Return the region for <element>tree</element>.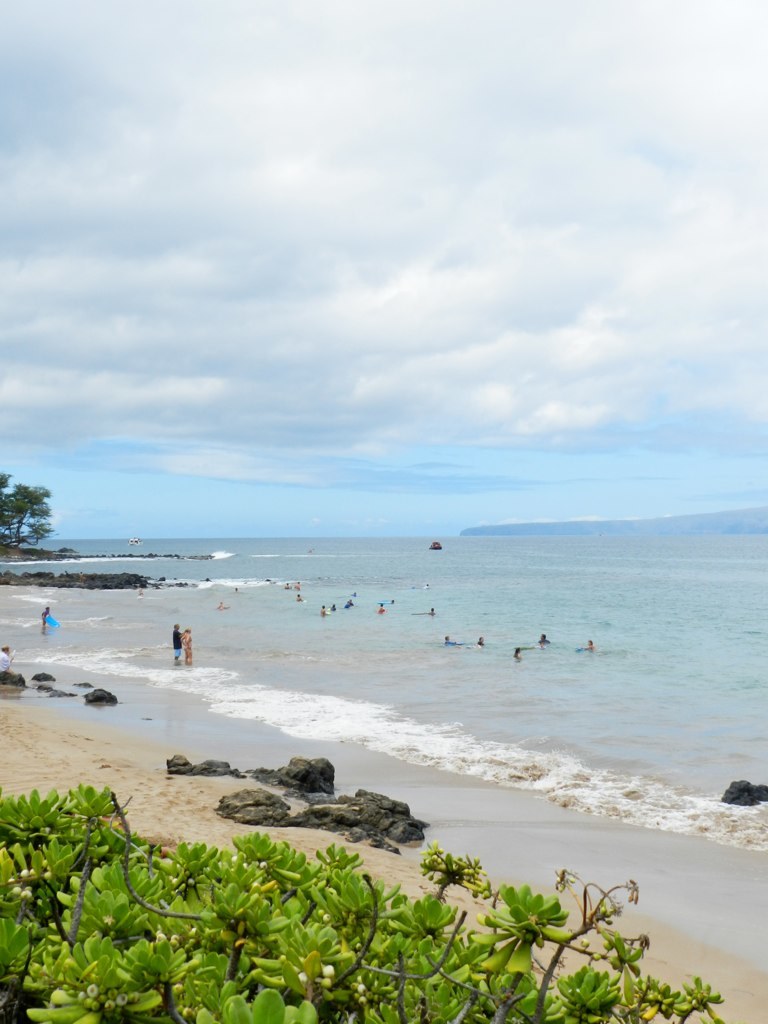
select_region(0, 467, 59, 559).
